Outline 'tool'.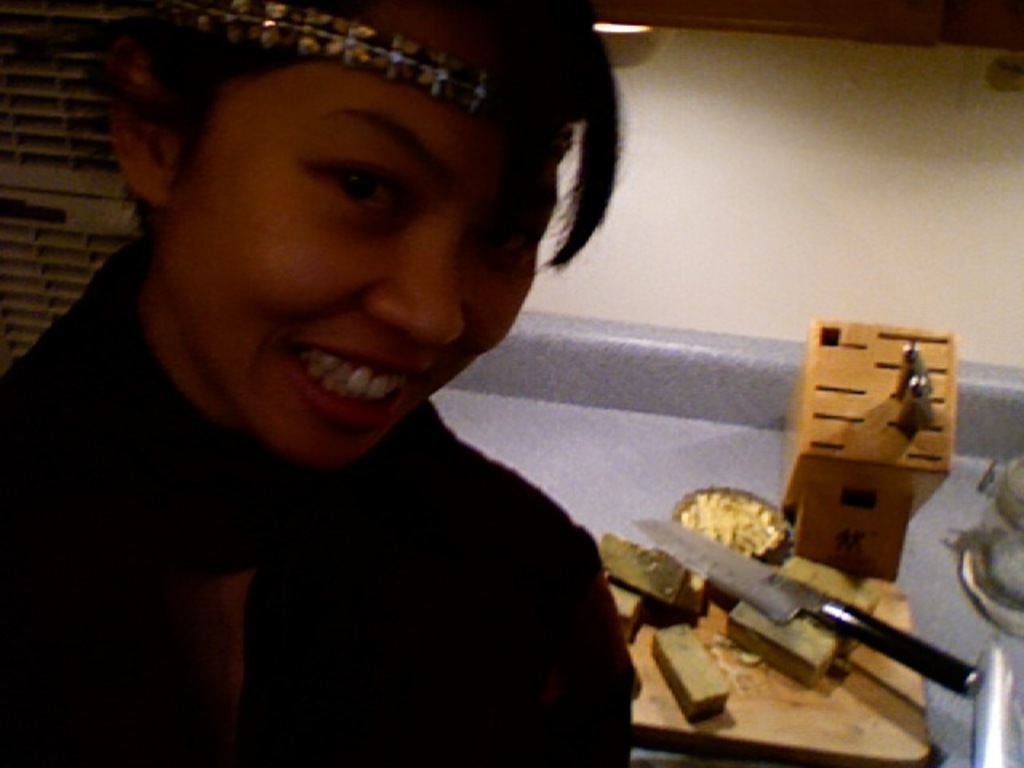
Outline: (618,522,982,696).
